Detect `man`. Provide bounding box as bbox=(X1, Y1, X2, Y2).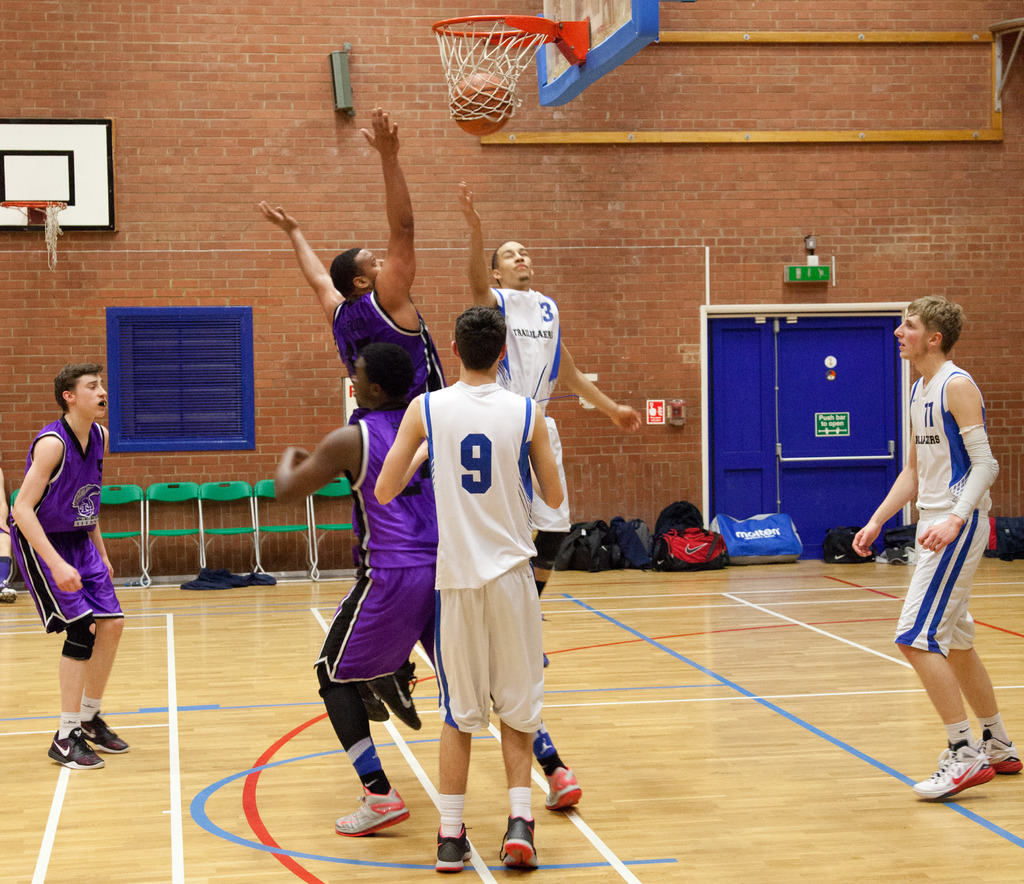
bbox=(452, 182, 644, 658).
